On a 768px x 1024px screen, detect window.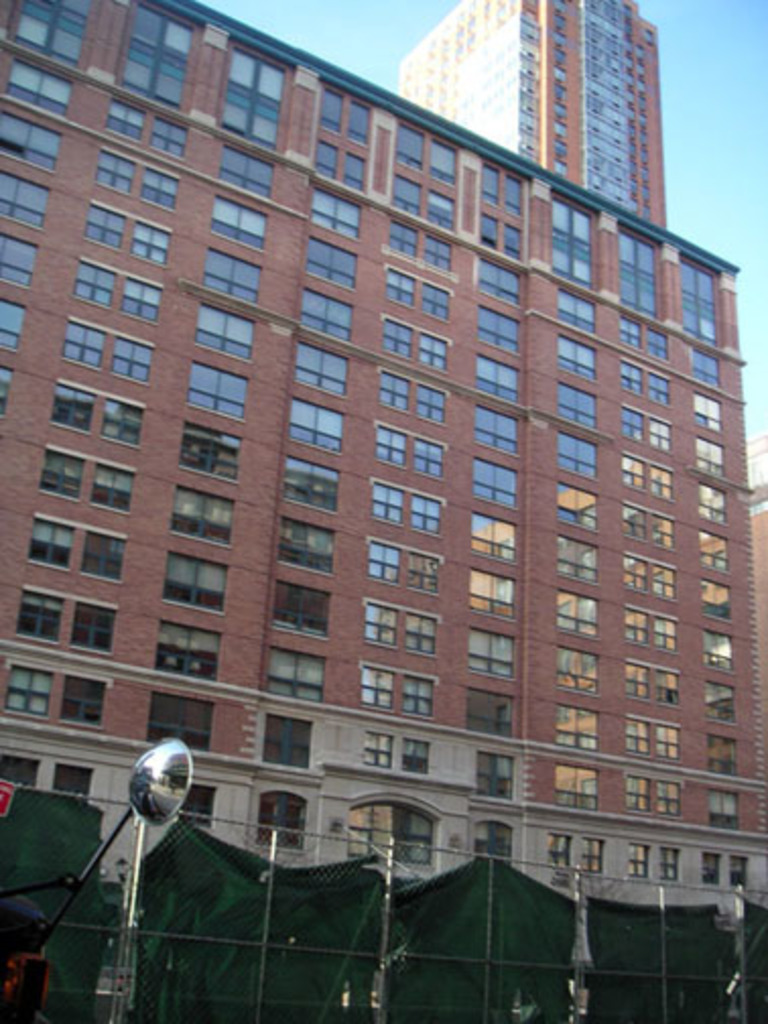
Rect(467, 689, 512, 735).
